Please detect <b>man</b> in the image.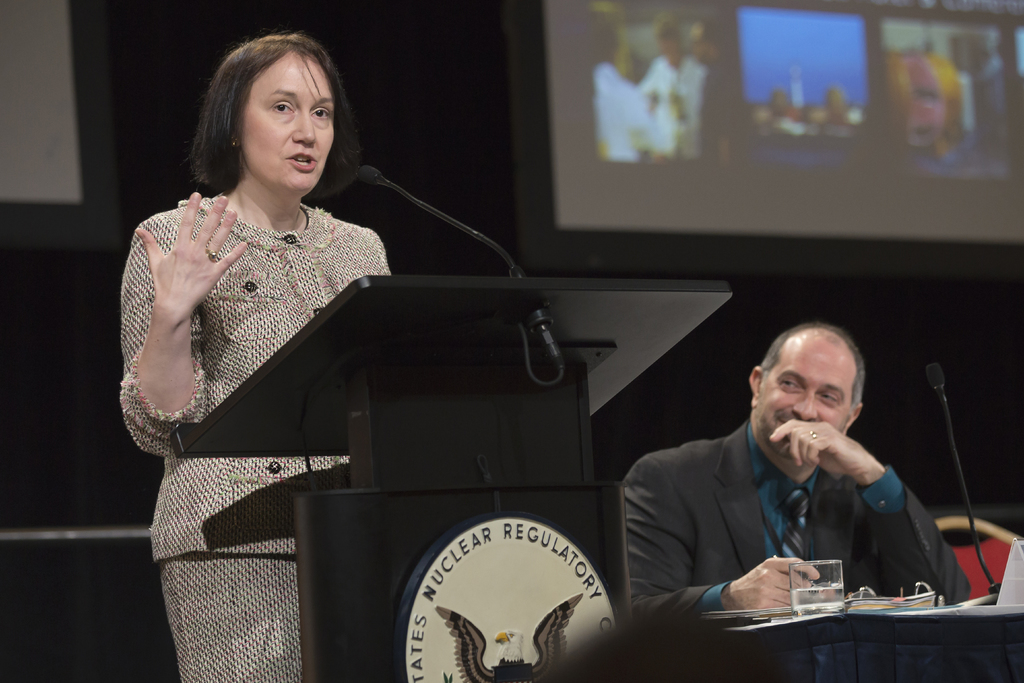
pyautogui.locateOnScreen(589, 13, 672, 161).
